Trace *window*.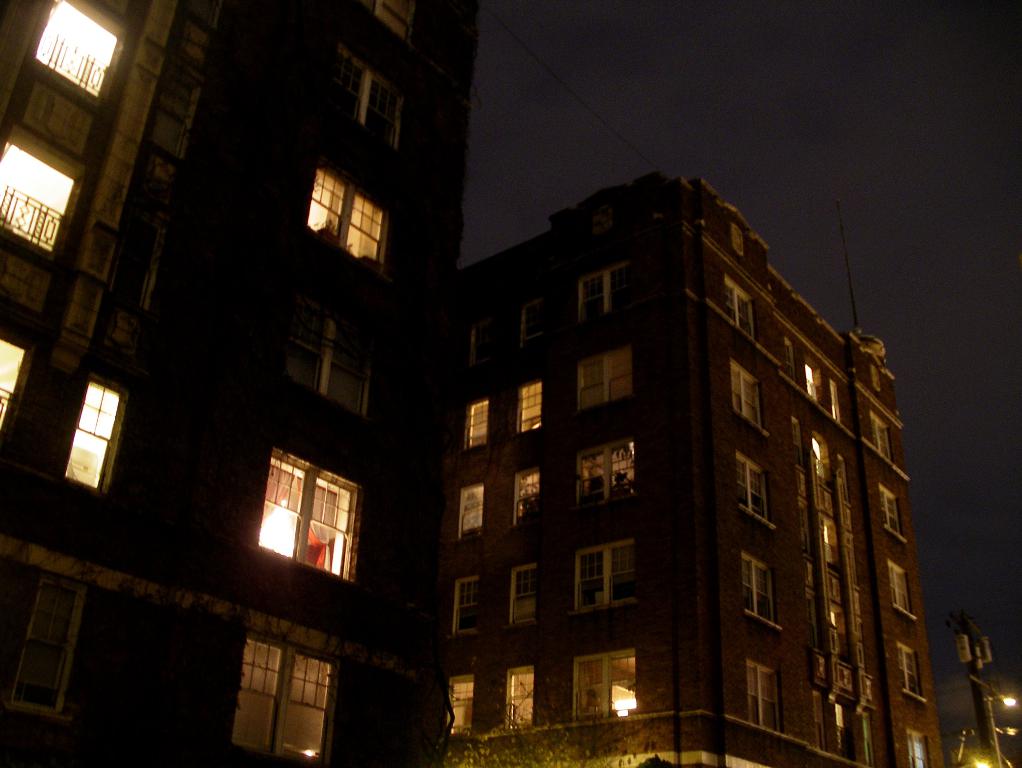
Traced to box=[725, 271, 752, 346].
